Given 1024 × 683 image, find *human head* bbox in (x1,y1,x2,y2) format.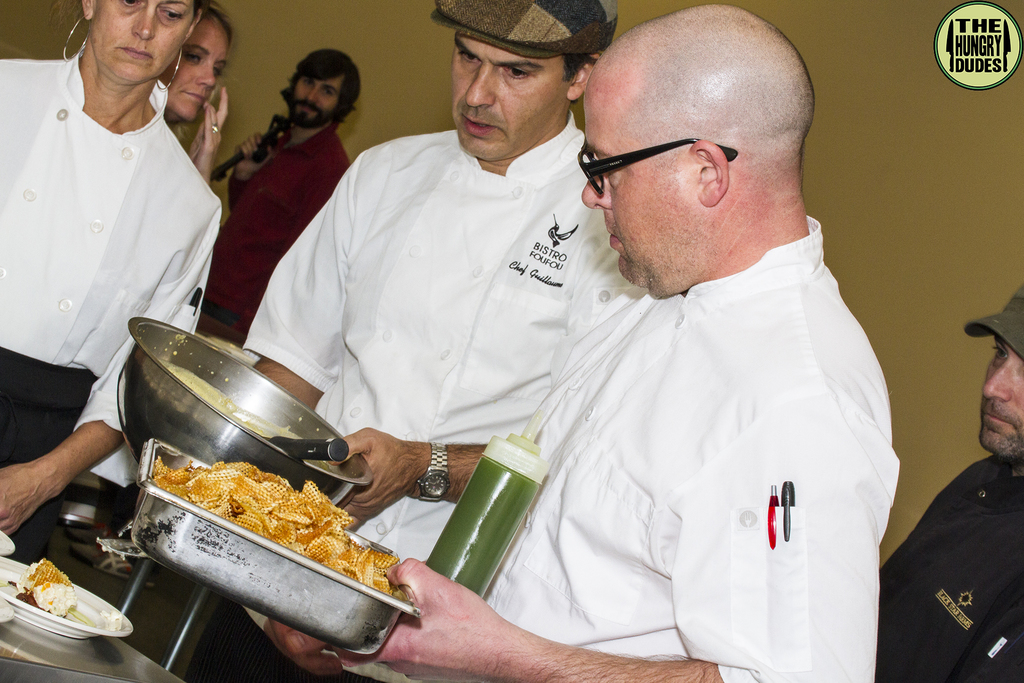
(155,0,232,122).
